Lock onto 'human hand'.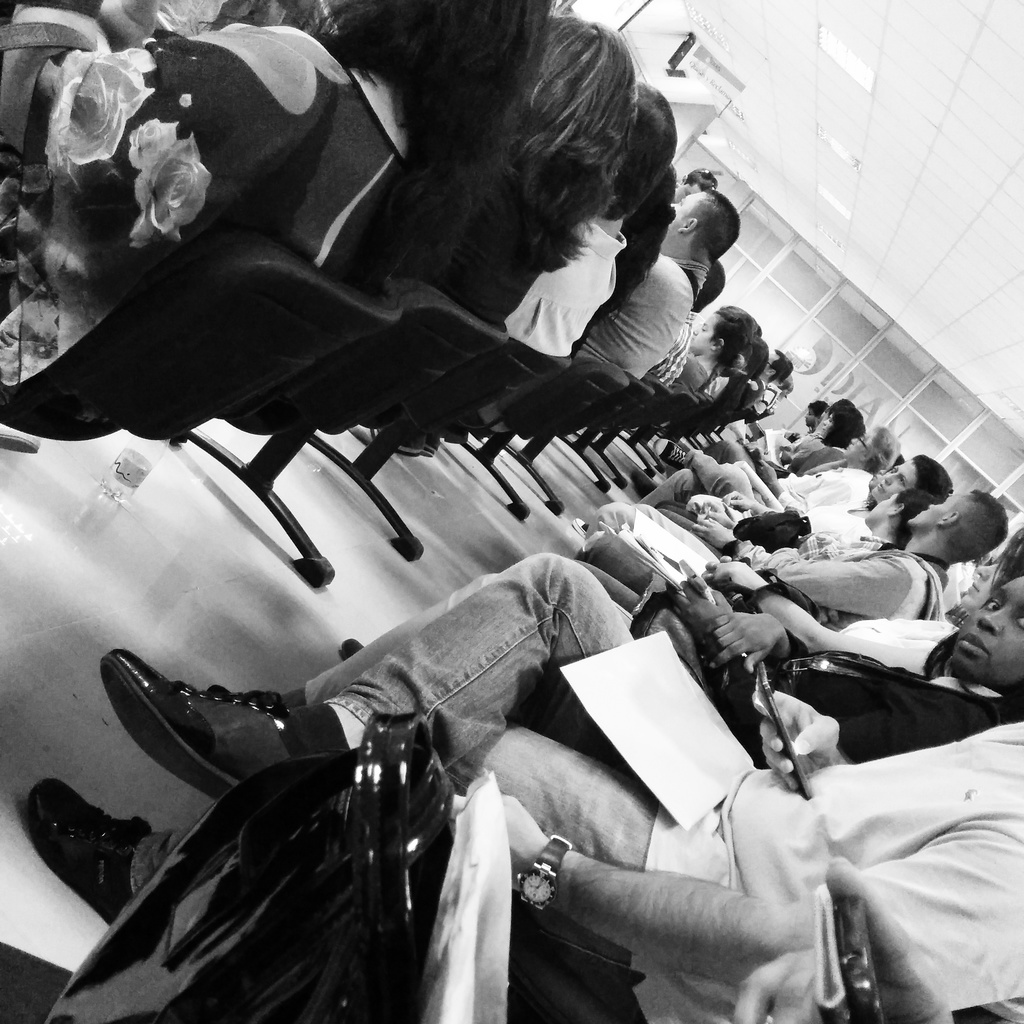
Locked: bbox=(716, 562, 742, 581).
